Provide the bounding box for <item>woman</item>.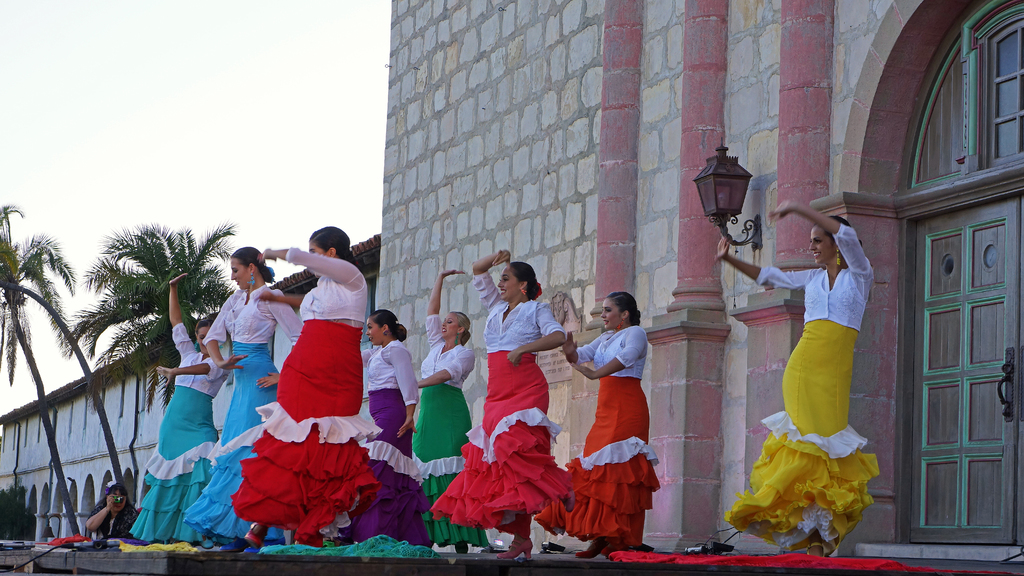
box=[182, 247, 312, 550].
